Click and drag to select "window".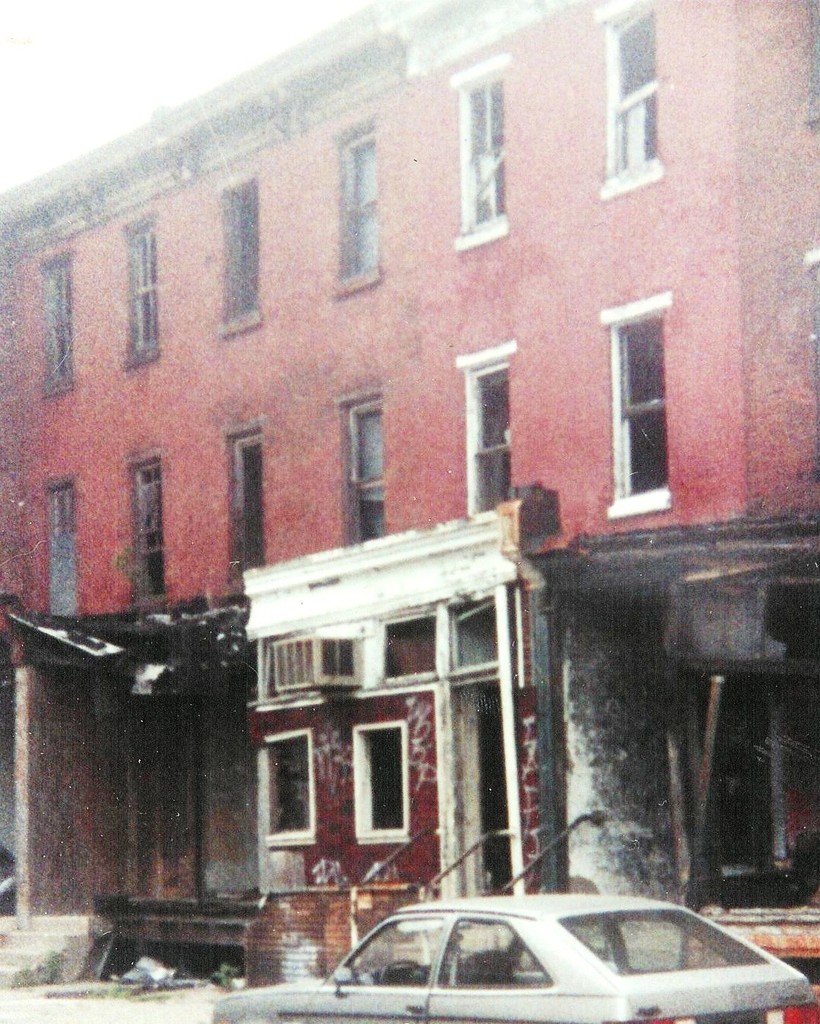
Selection: locate(455, 344, 513, 516).
